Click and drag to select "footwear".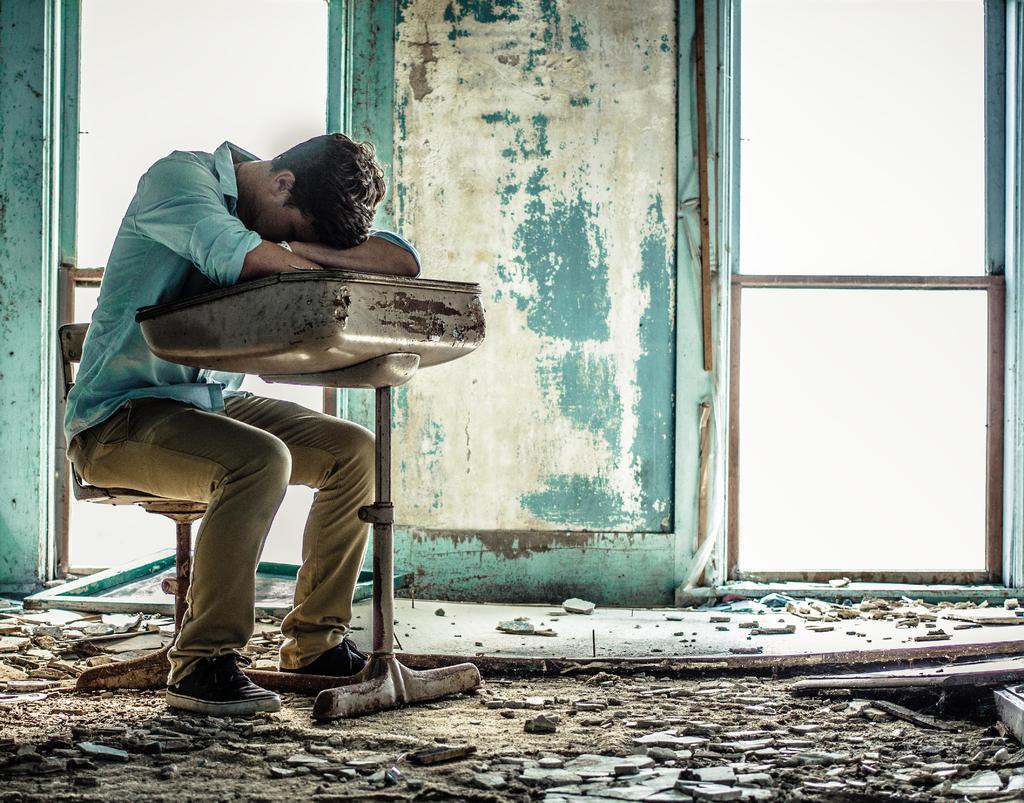
Selection: bbox=[164, 657, 283, 713].
